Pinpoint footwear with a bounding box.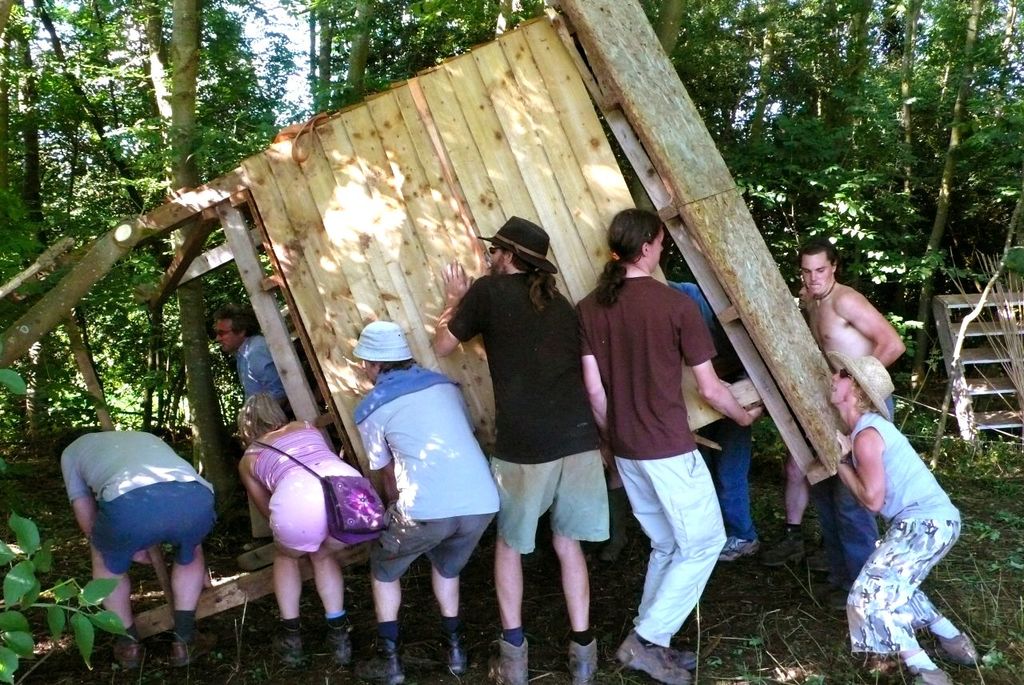
box=[810, 579, 842, 595].
